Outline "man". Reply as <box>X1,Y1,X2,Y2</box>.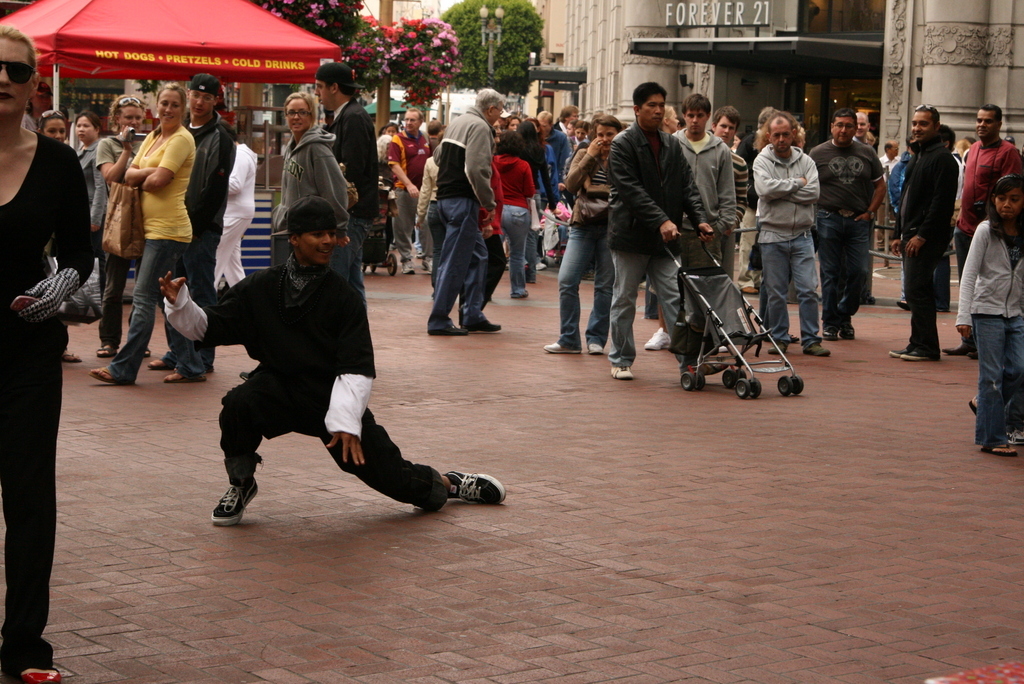
<box>883,135,906,172</box>.
